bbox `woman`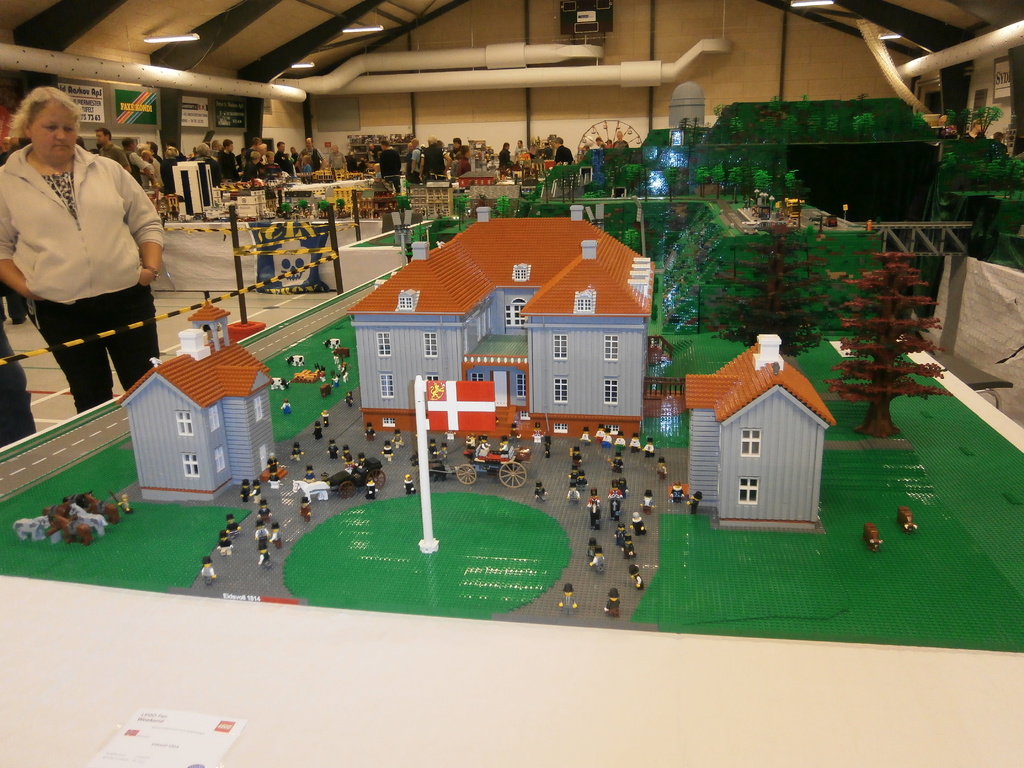
l=161, t=145, r=177, b=194
